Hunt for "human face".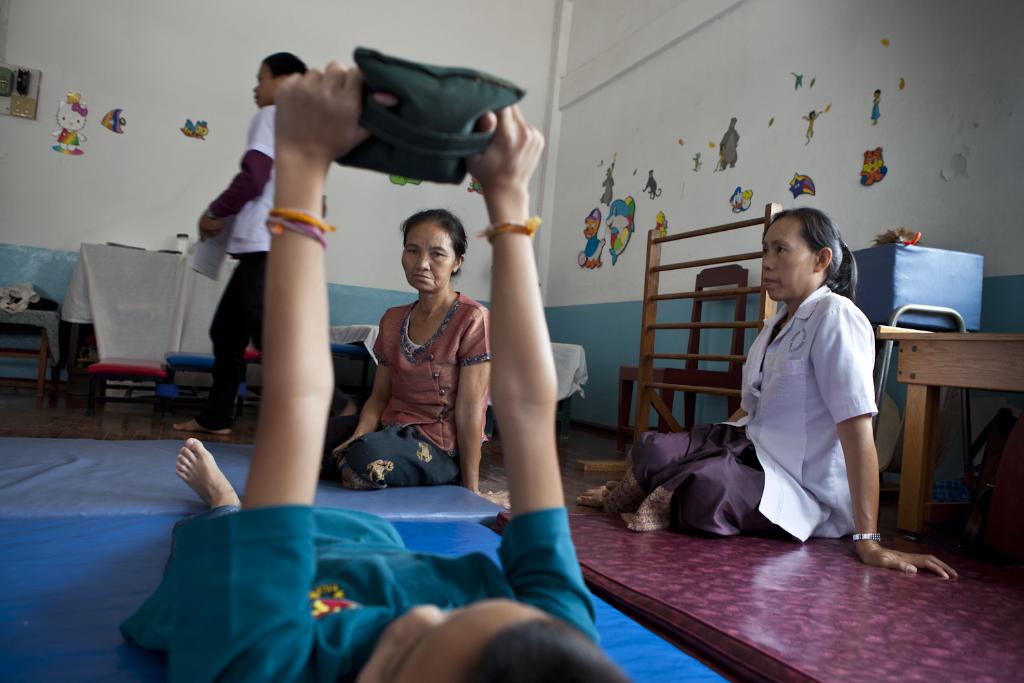
Hunted down at box=[759, 215, 817, 301].
